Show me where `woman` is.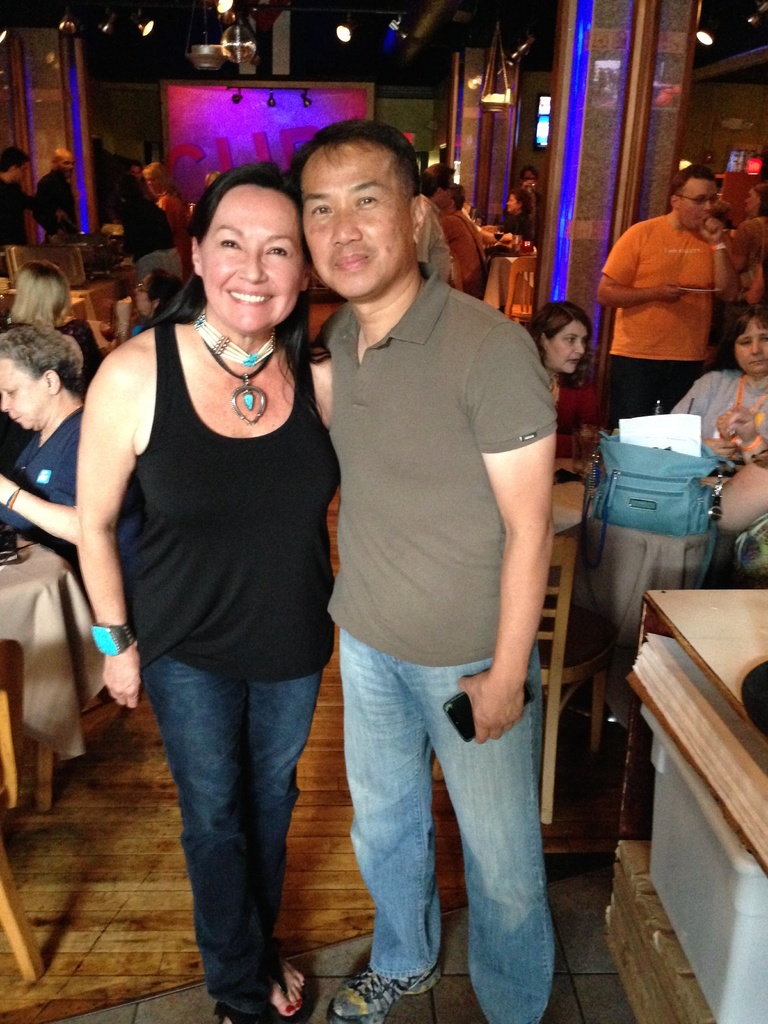
`woman` is at bbox(0, 317, 137, 595).
